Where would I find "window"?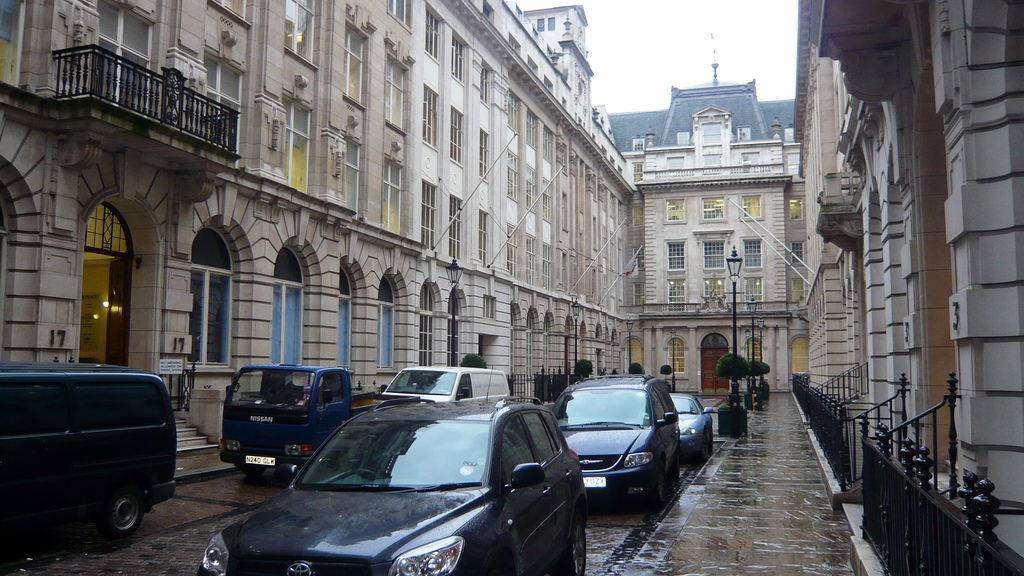
At {"left": 700, "top": 277, "right": 725, "bottom": 303}.
